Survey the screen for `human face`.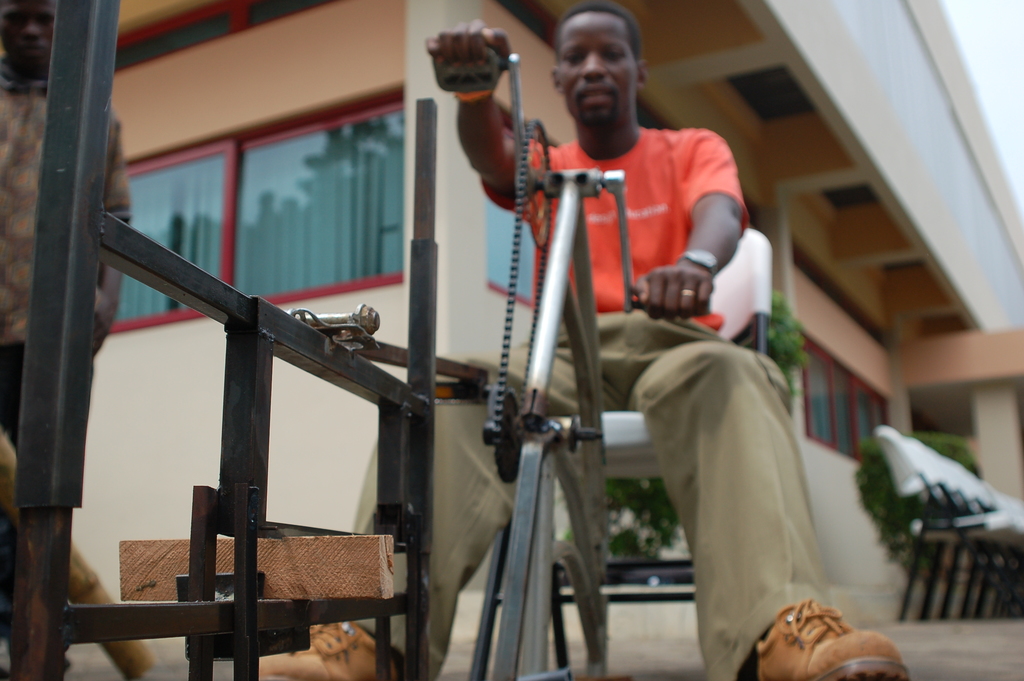
Survey found: 559 10 634 122.
